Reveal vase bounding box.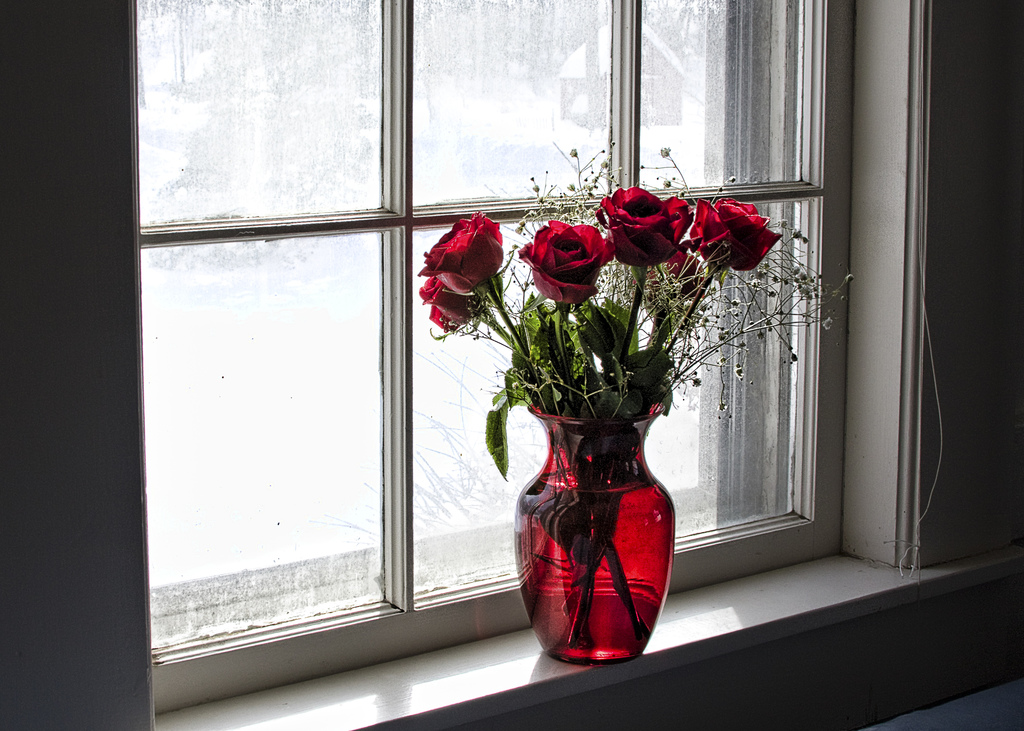
Revealed: 515 366 680 668.
